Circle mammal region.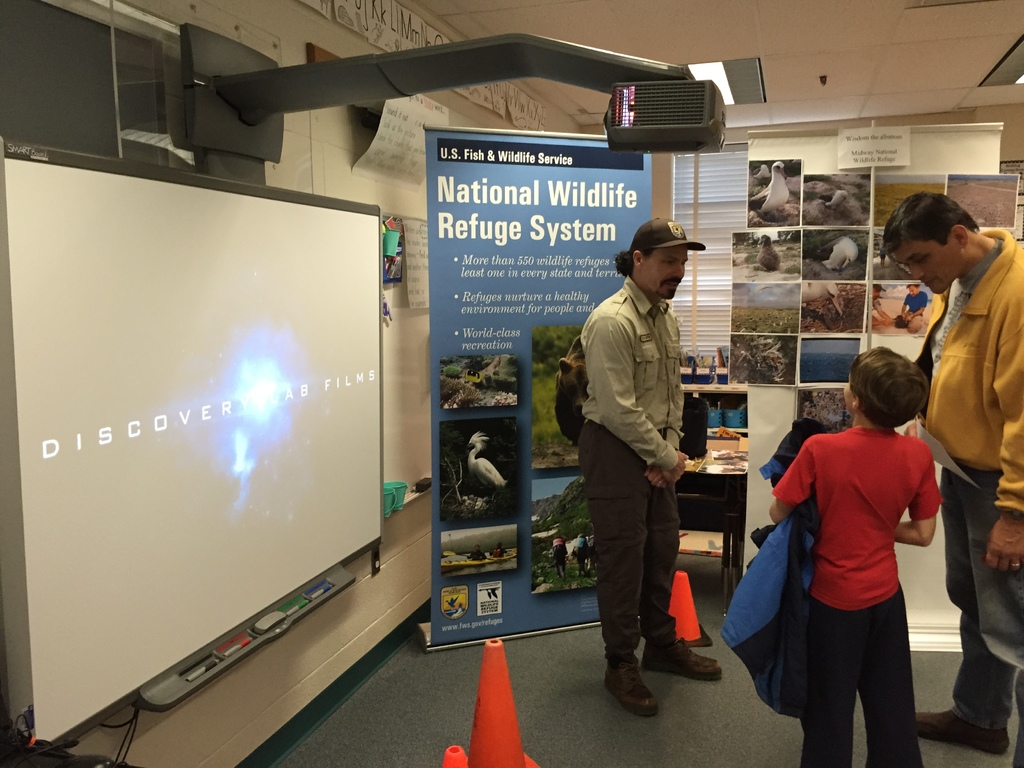
Region: {"x1": 554, "y1": 539, "x2": 568, "y2": 581}.
